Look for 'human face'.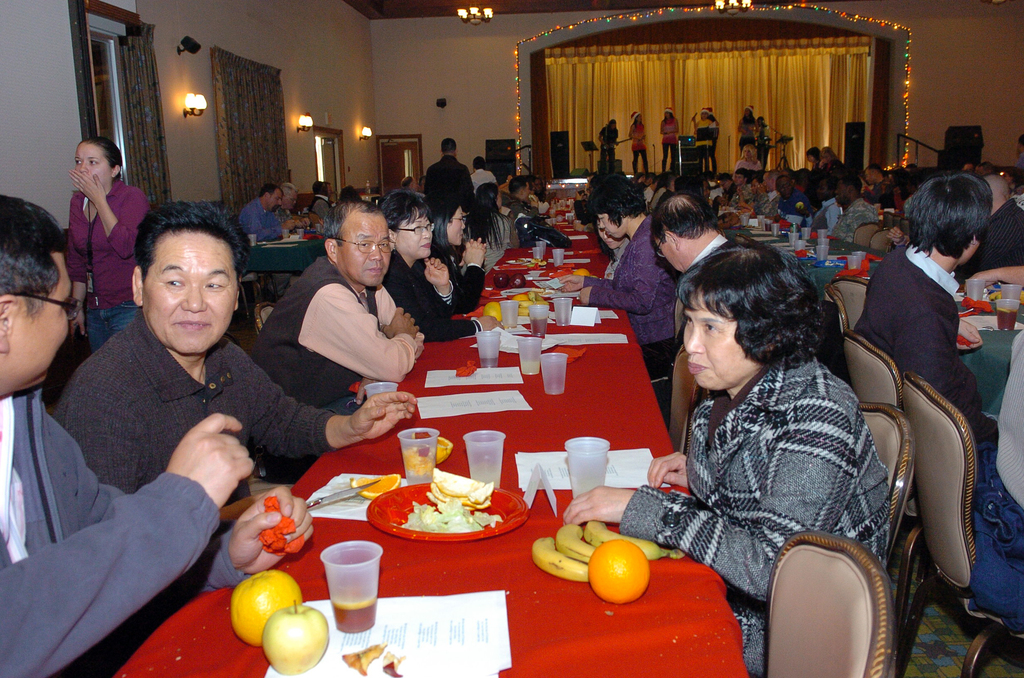
Found: <region>263, 184, 284, 207</region>.
